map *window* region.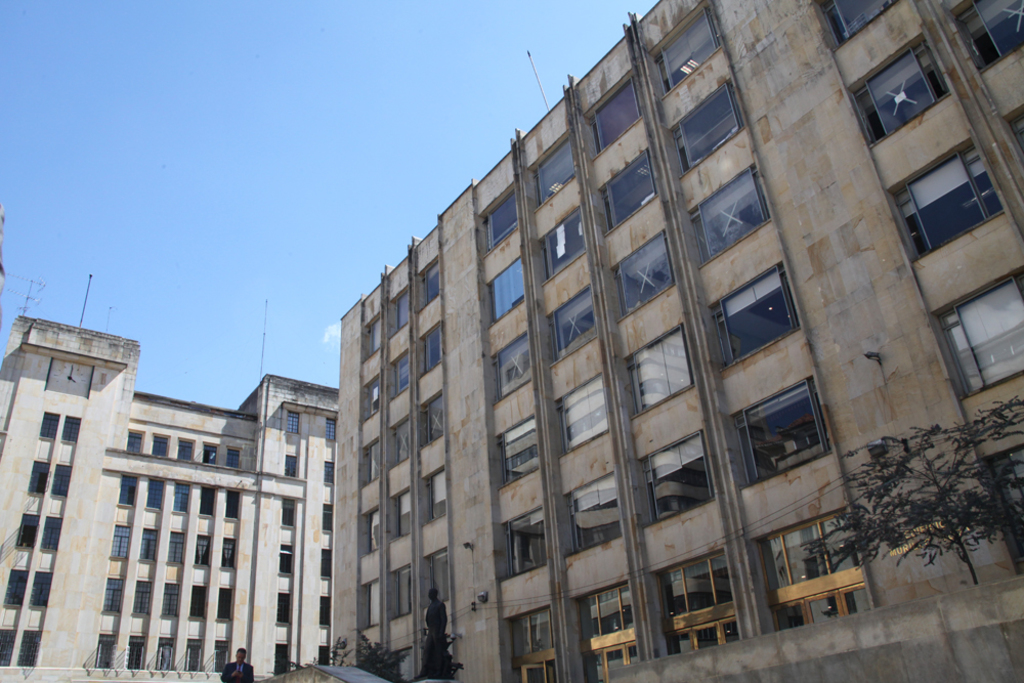
Mapped to box=[956, 0, 1023, 70].
